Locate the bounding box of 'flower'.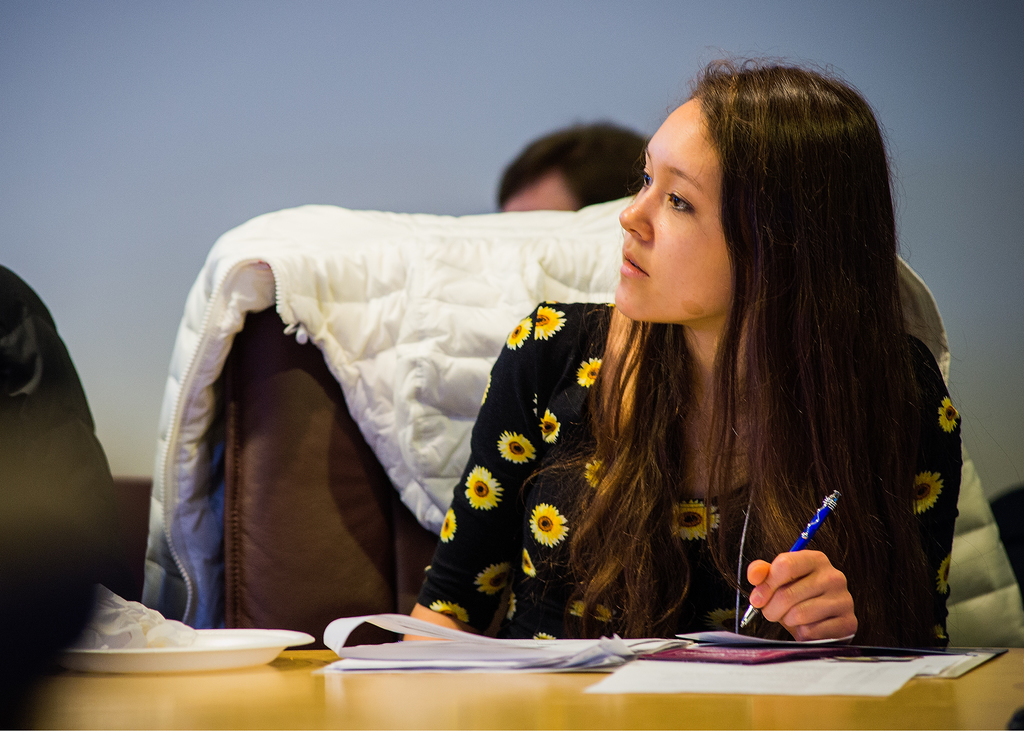
Bounding box: (x1=527, y1=503, x2=577, y2=549).
